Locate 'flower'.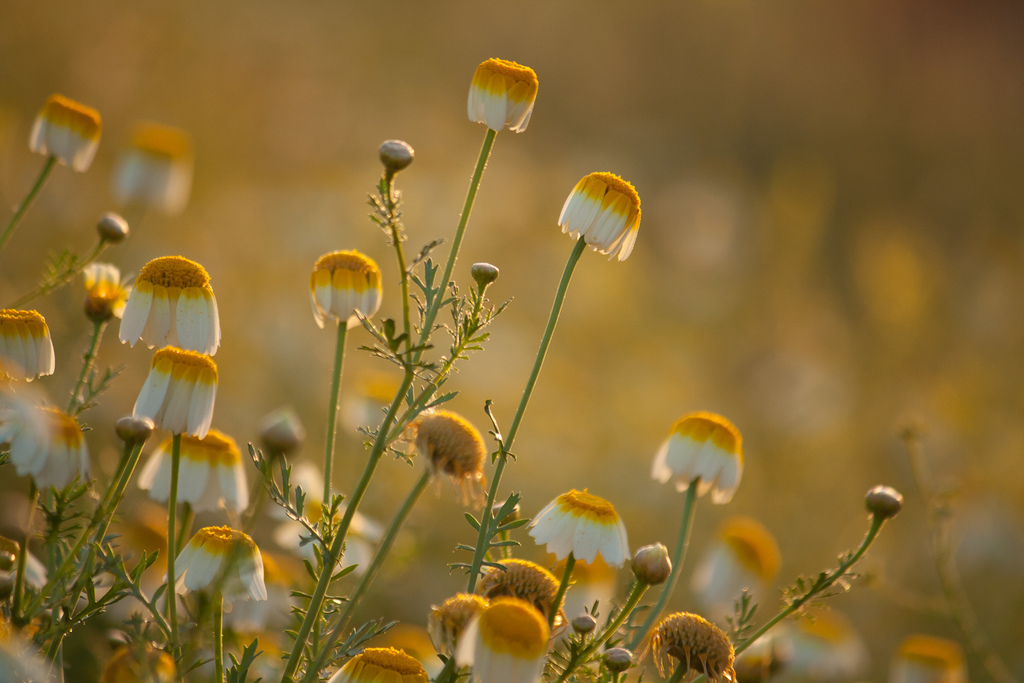
Bounding box: 471, 601, 555, 682.
